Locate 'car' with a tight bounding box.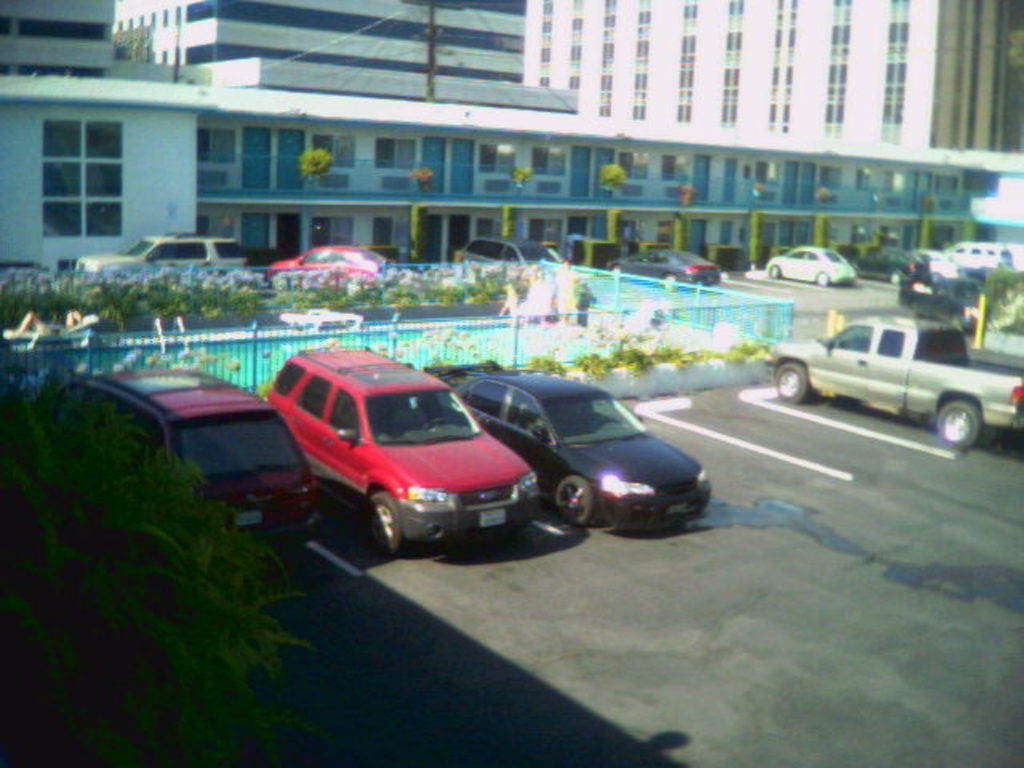
bbox(616, 238, 722, 294).
